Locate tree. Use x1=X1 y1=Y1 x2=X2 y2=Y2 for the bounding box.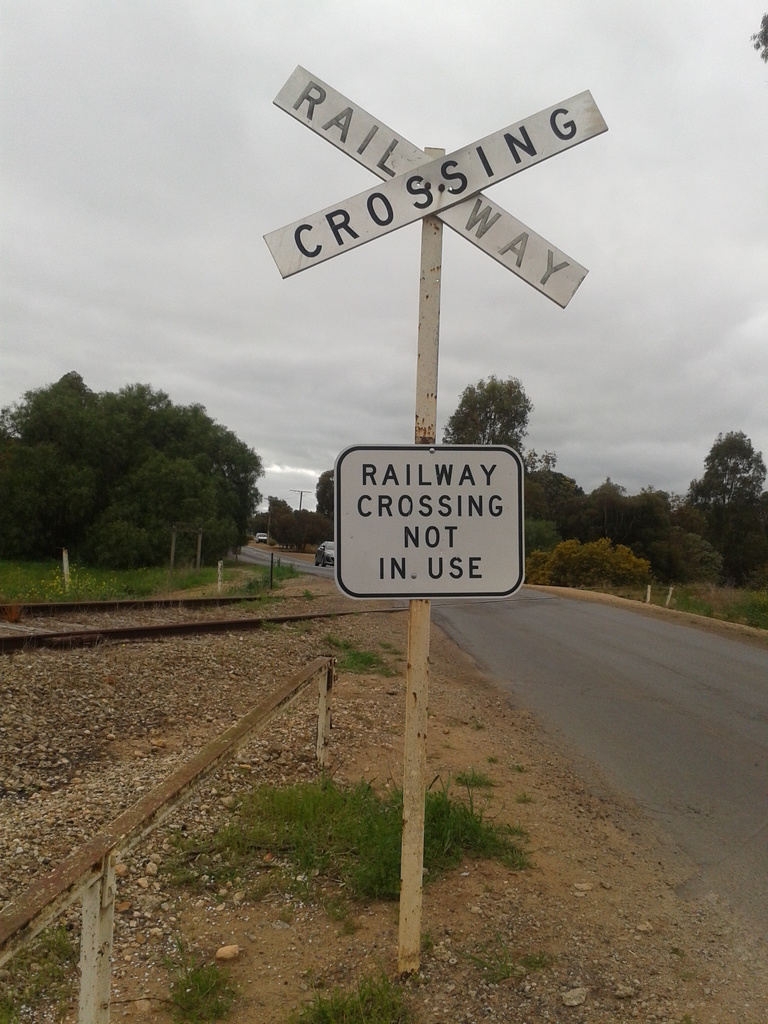
x1=441 y1=371 x2=534 y2=450.
